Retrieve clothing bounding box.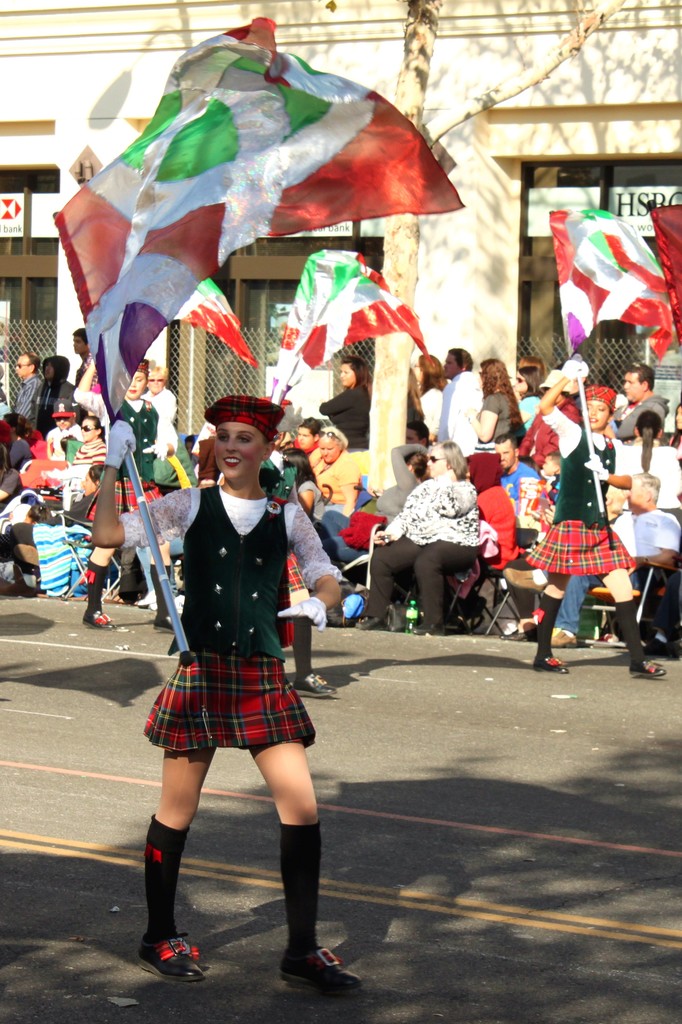
Bounding box: left=348, top=449, right=489, bottom=649.
